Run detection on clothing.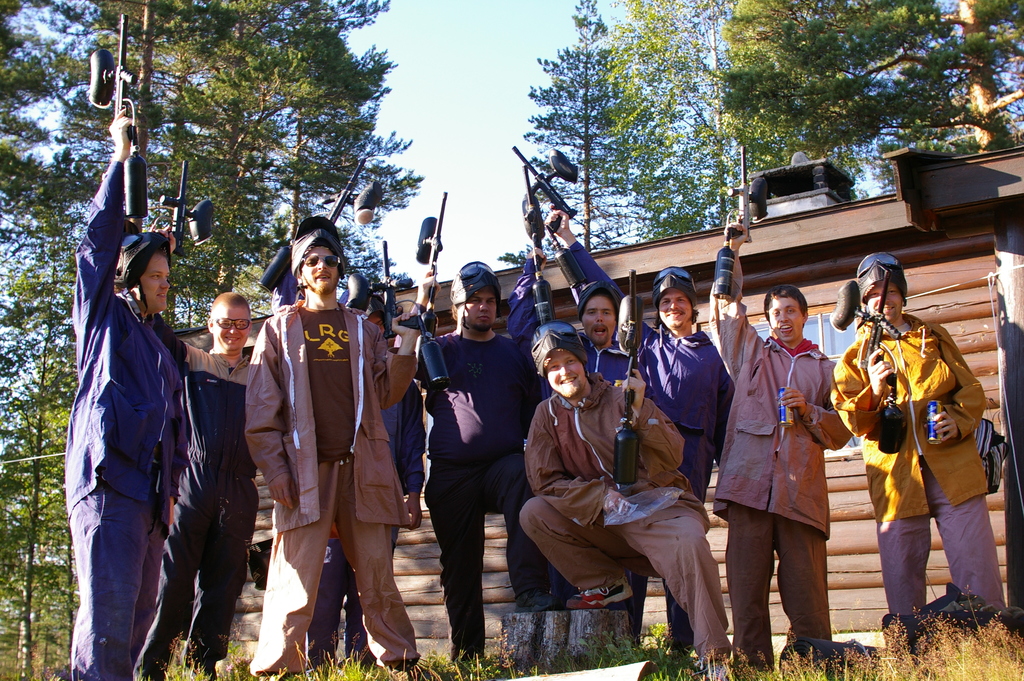
Result: [x1=63, y1=159, x2=185, y2=680].
